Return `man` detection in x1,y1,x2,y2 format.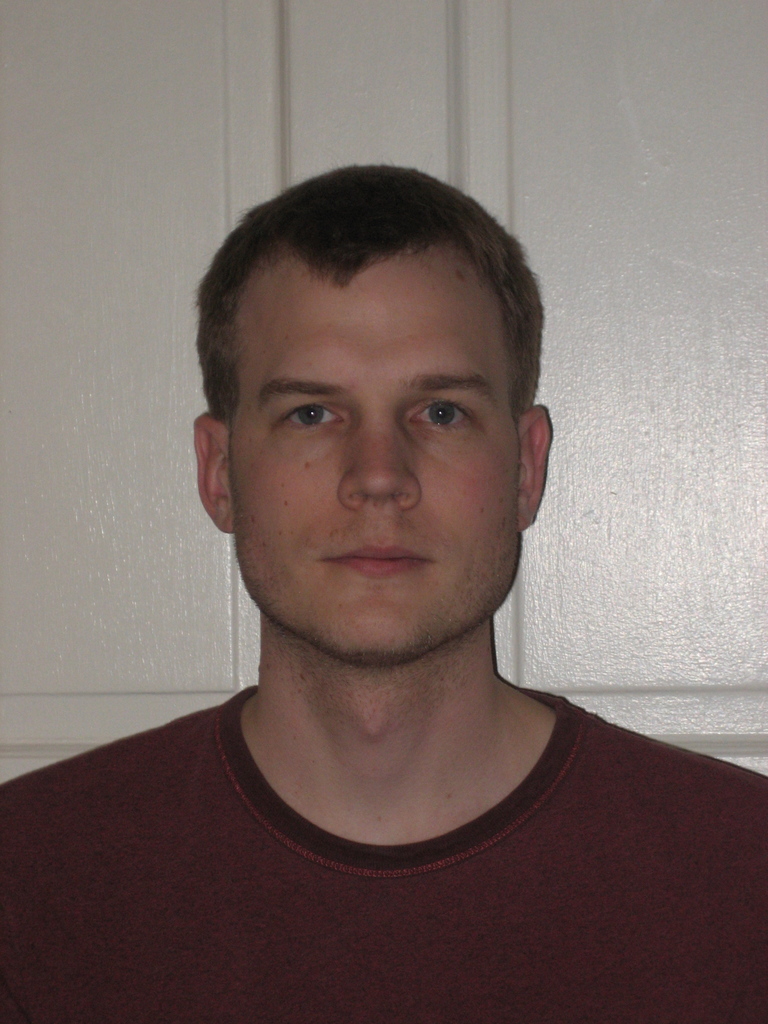
26,126,746,982.
